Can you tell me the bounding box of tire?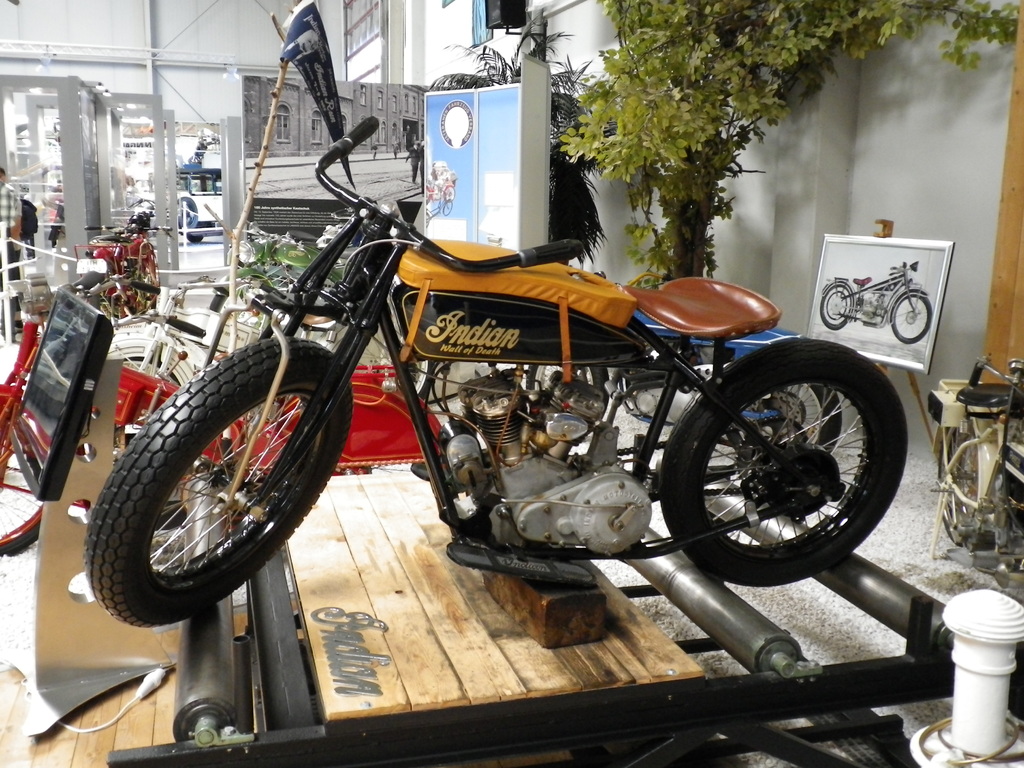
<box>724,382,844,452</box>.
